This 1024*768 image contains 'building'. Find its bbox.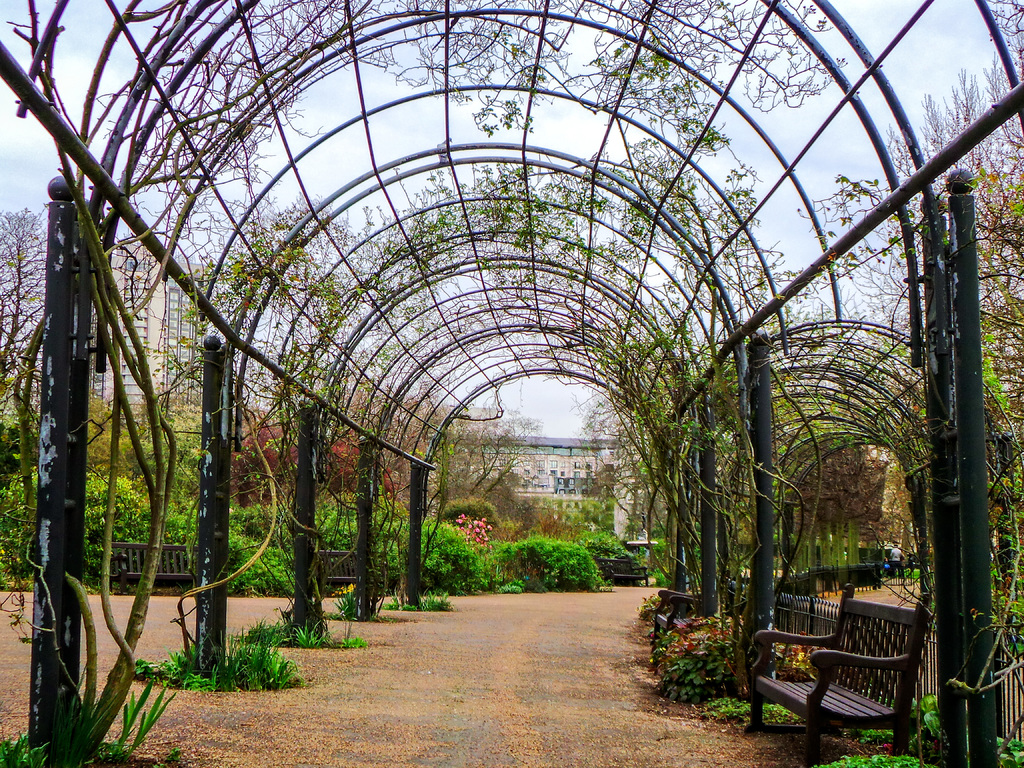
91:241:206:410.
